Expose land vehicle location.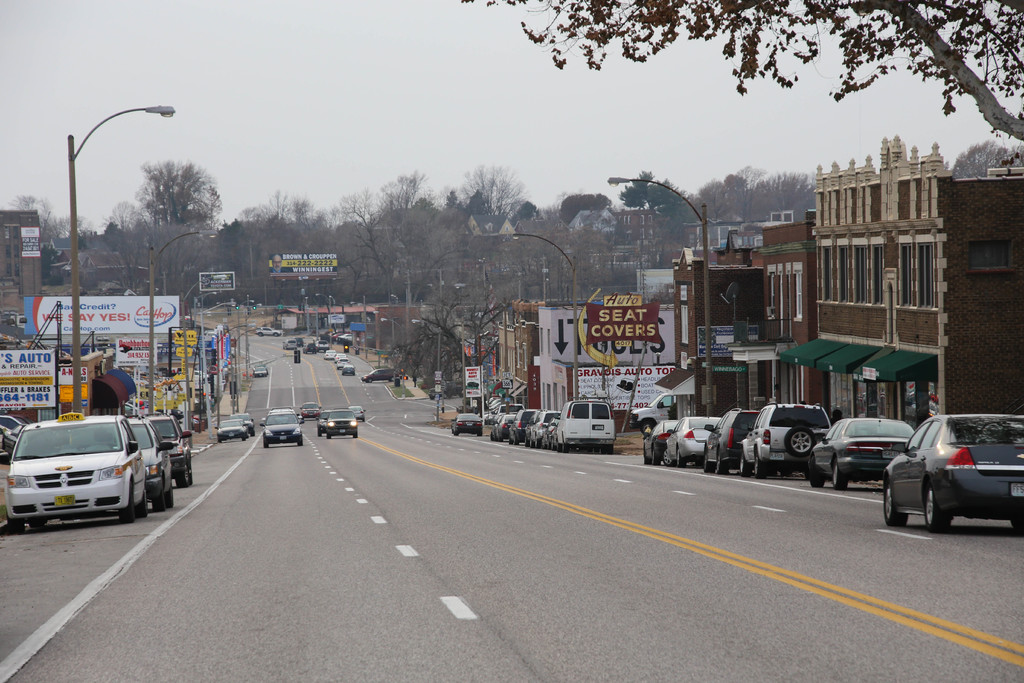
Exposed at 230,411,256,437.
